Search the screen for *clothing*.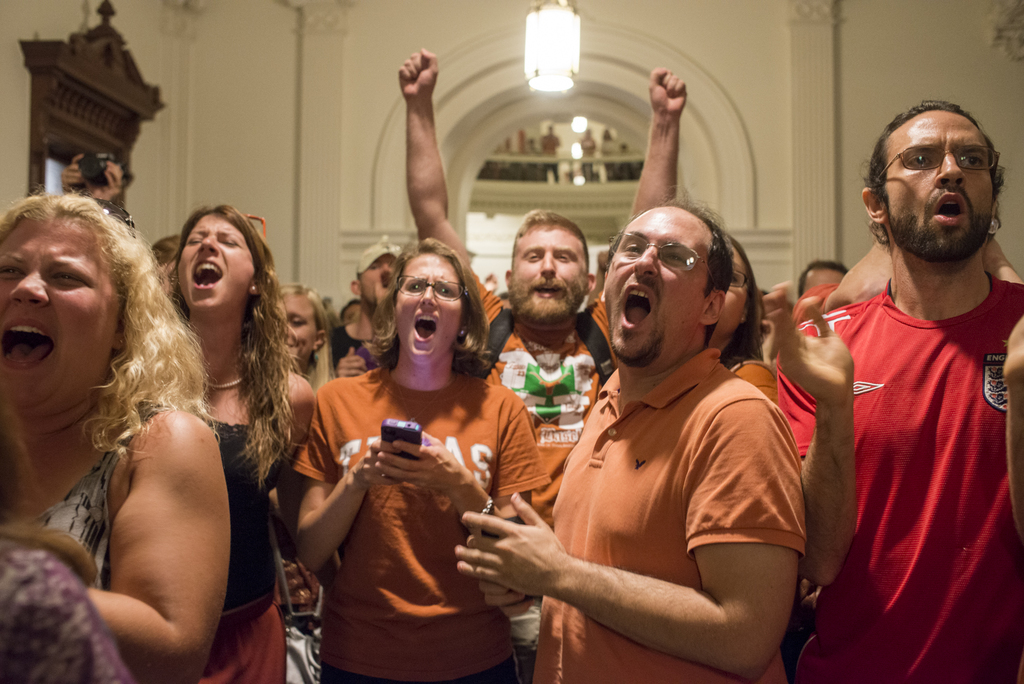
Found at [x1=264, y1=371, x2=339, y2=683].
